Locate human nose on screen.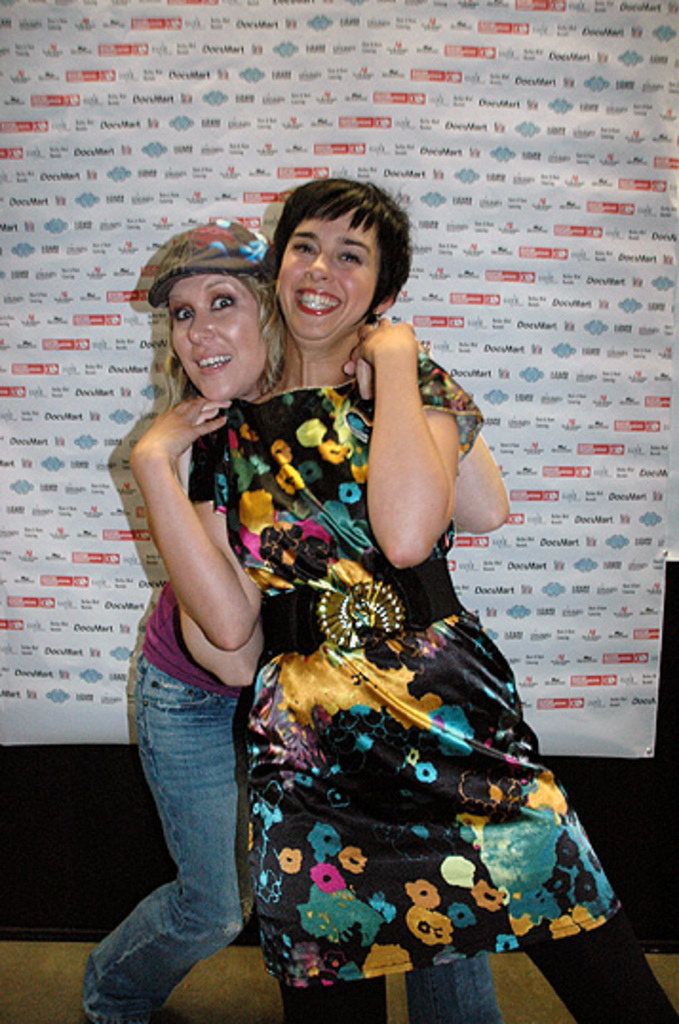
On screen at 302/251/335/282.
